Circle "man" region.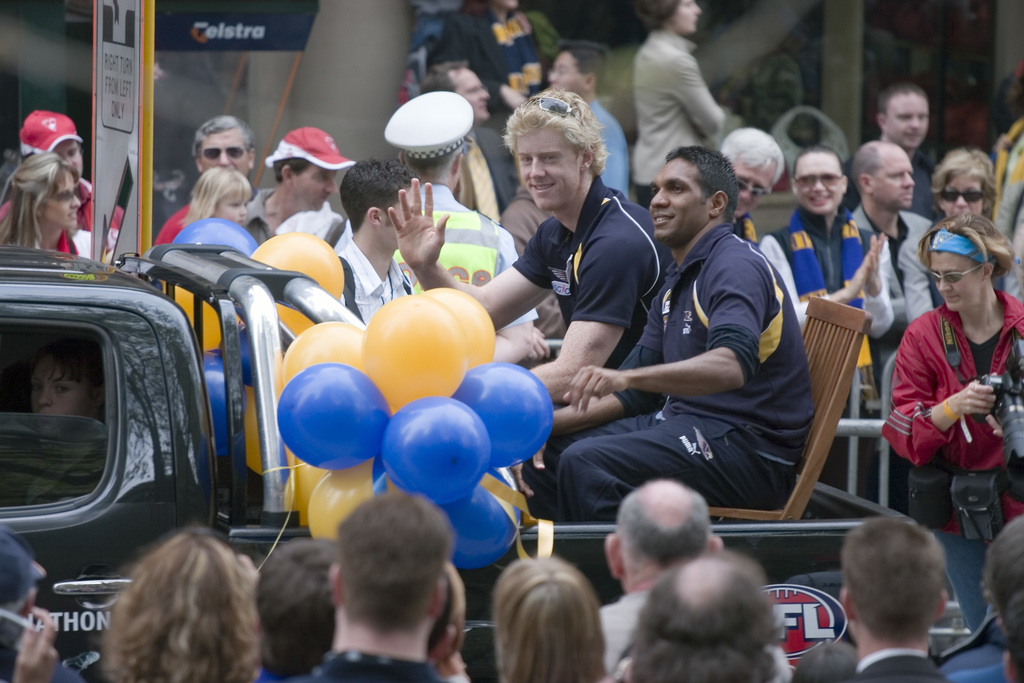
Region: <region>596, 475, 792, 682</region>.
